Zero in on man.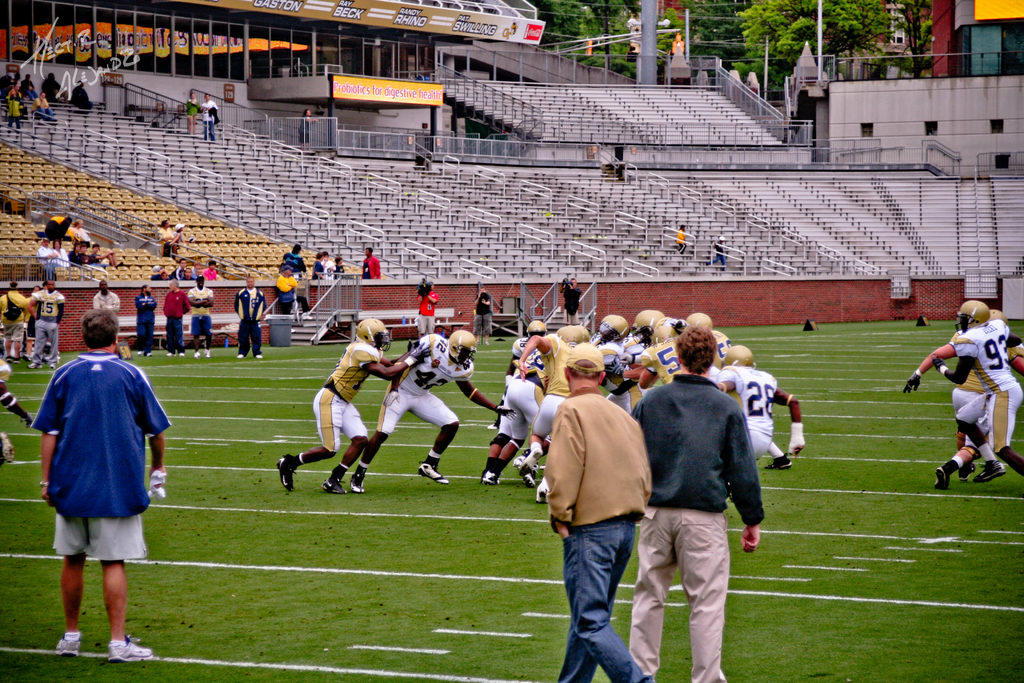
Zeroed in: 932:308:1023:492.
